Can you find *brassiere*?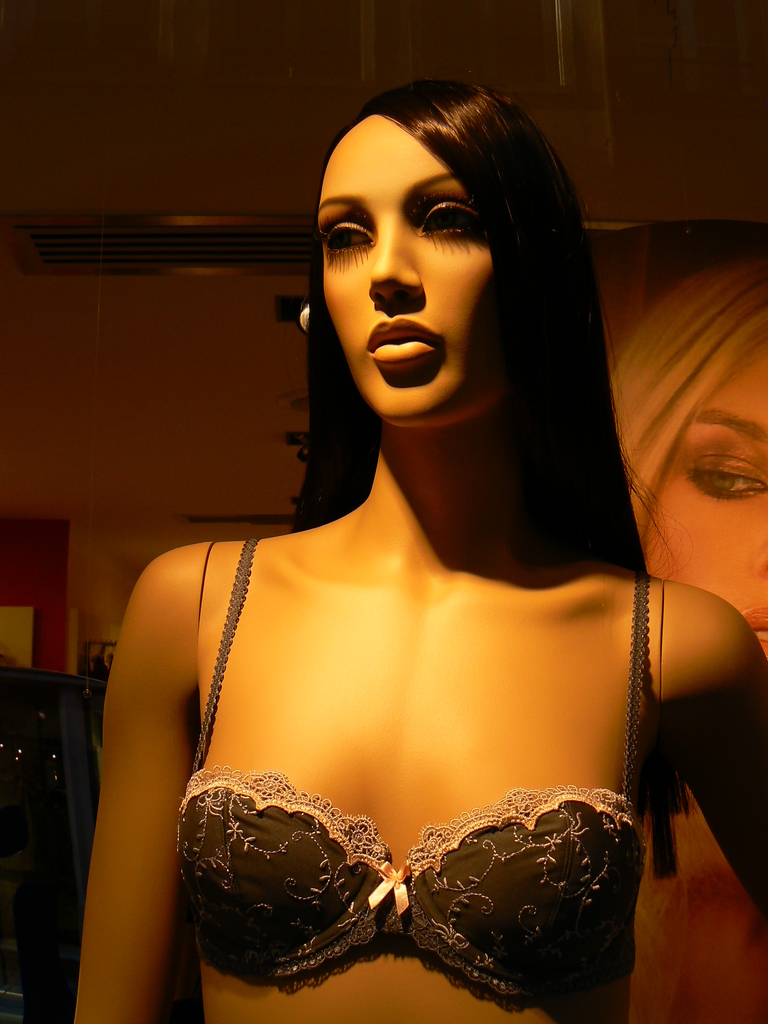
Yes, bounding box: 172:533:653:1023.
